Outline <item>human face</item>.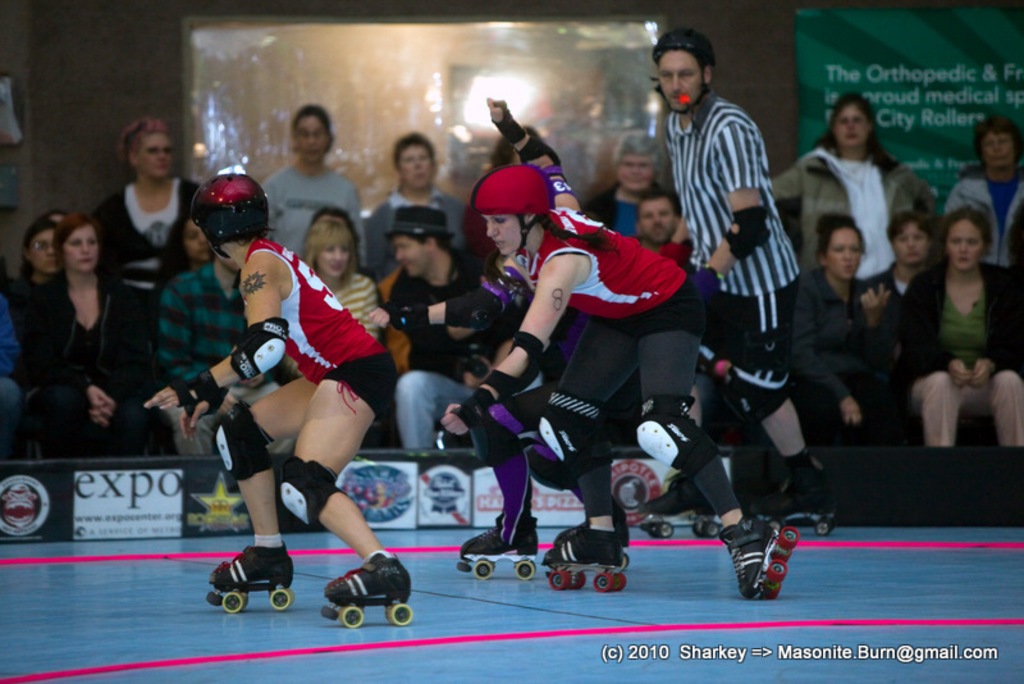
Outline: crop(297, 111, 326, 164).
